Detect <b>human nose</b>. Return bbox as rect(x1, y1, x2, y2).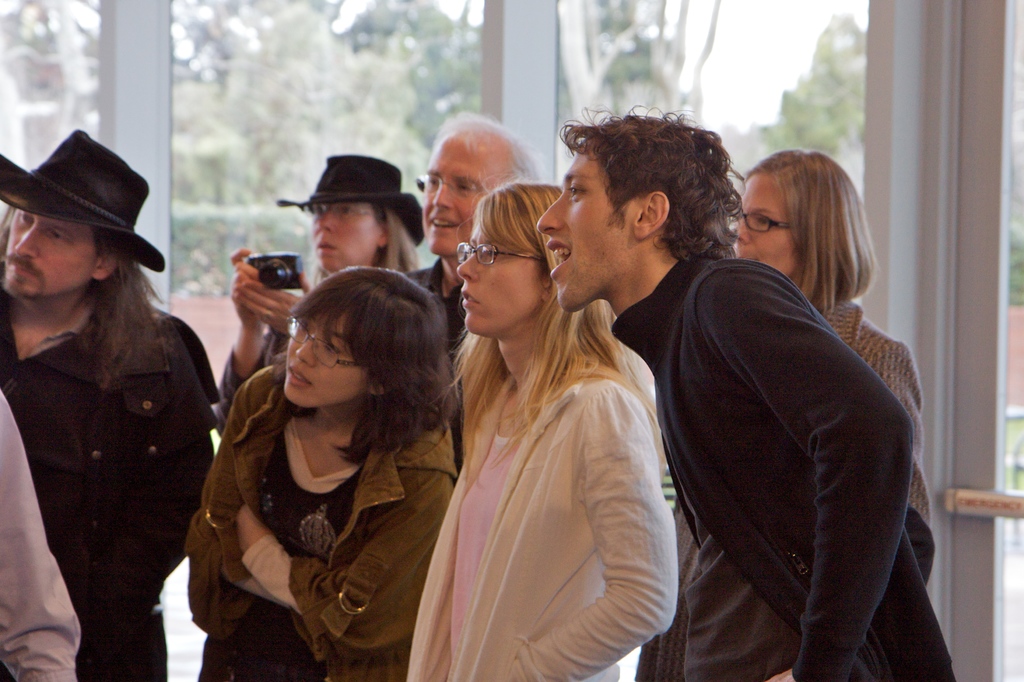
rect(433, 182, 454, 208).
